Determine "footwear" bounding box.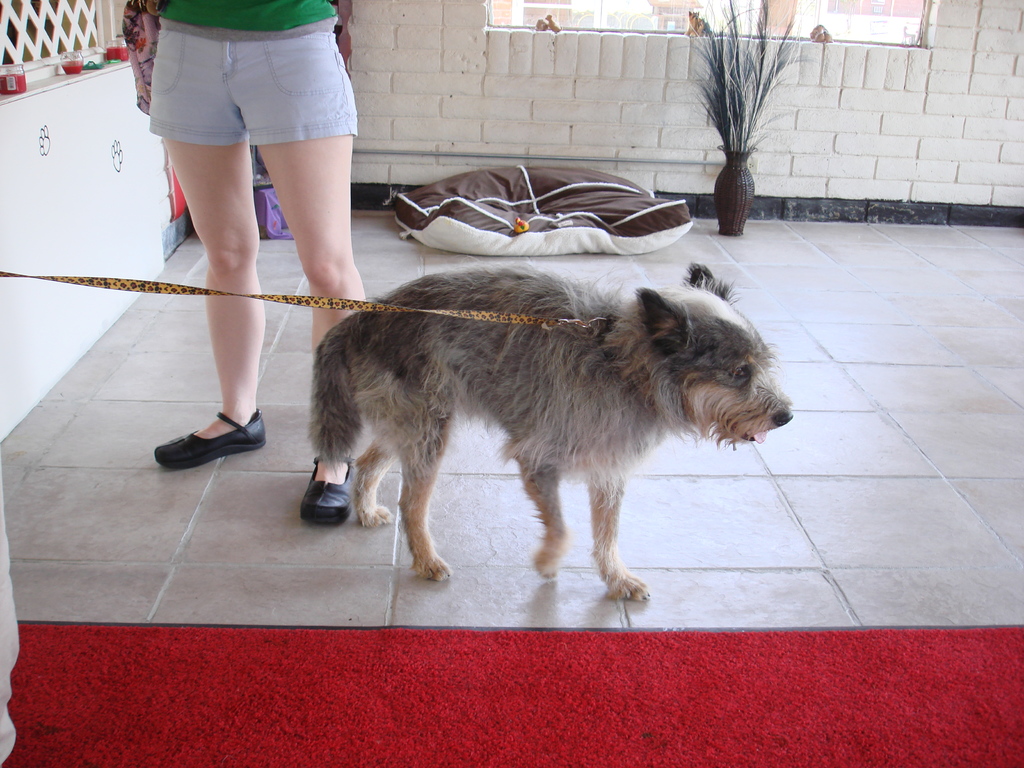
Determined: l=167, t=392, r=263, b=472.
